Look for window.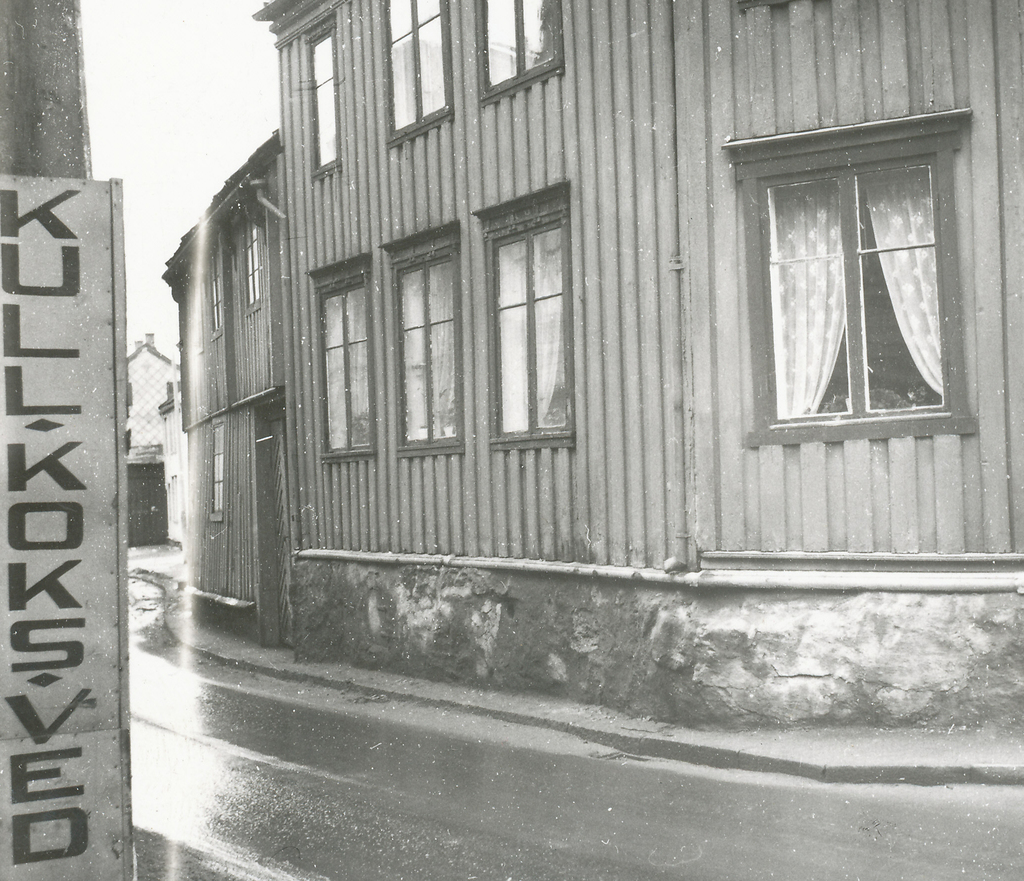
Found: left=469, top=0, right=558, bottom=96.
